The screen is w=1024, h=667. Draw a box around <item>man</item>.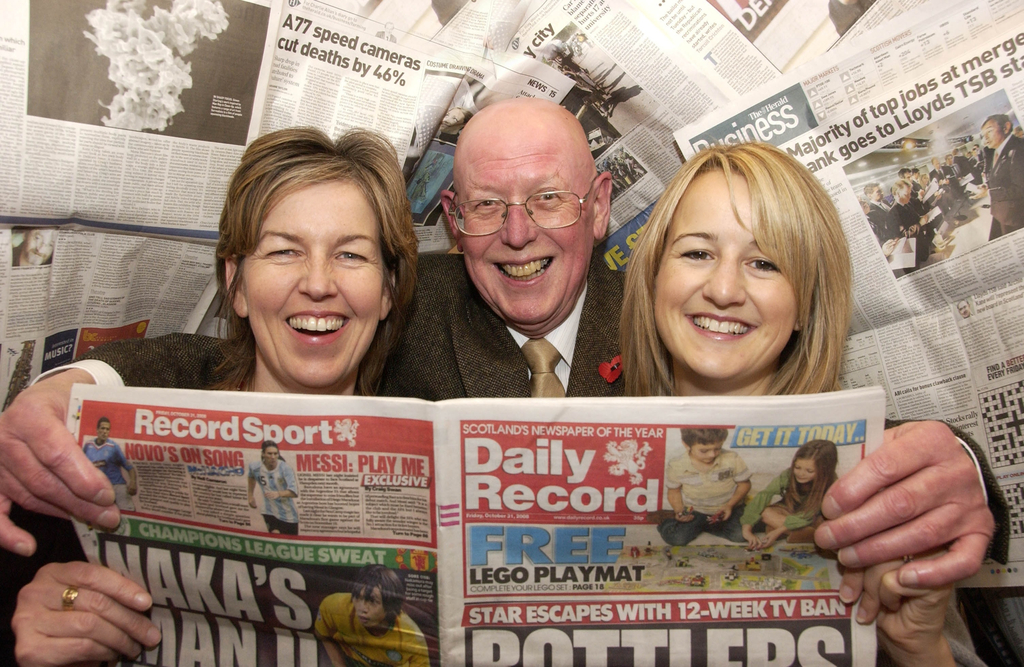
box(0, 100, 1023, 536).
